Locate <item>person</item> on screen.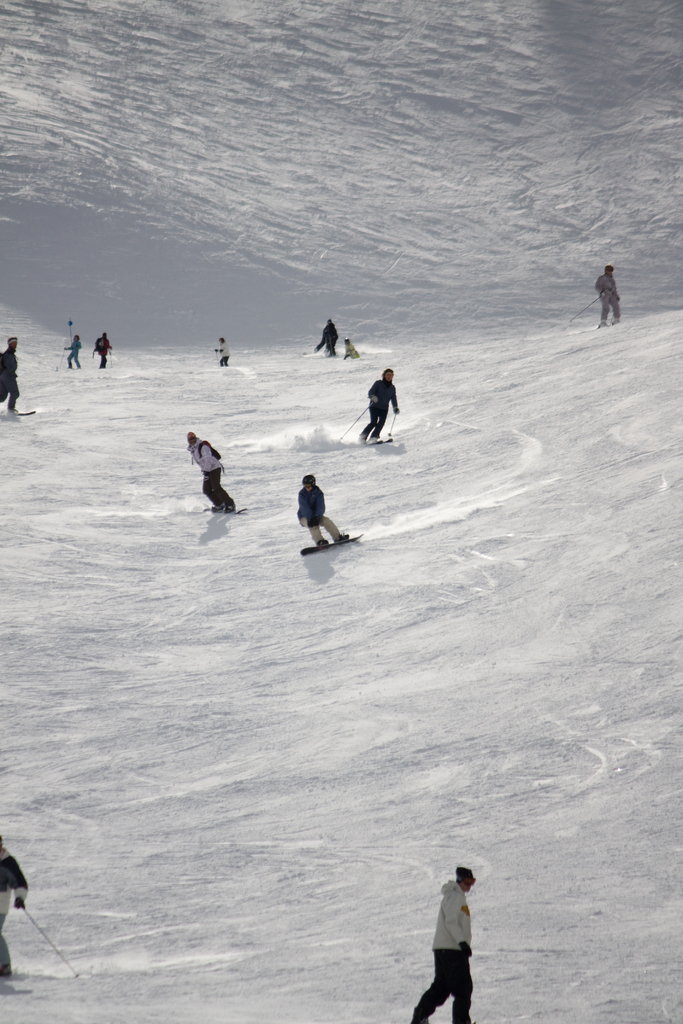
On screen at (317, 320, 336, 360).
